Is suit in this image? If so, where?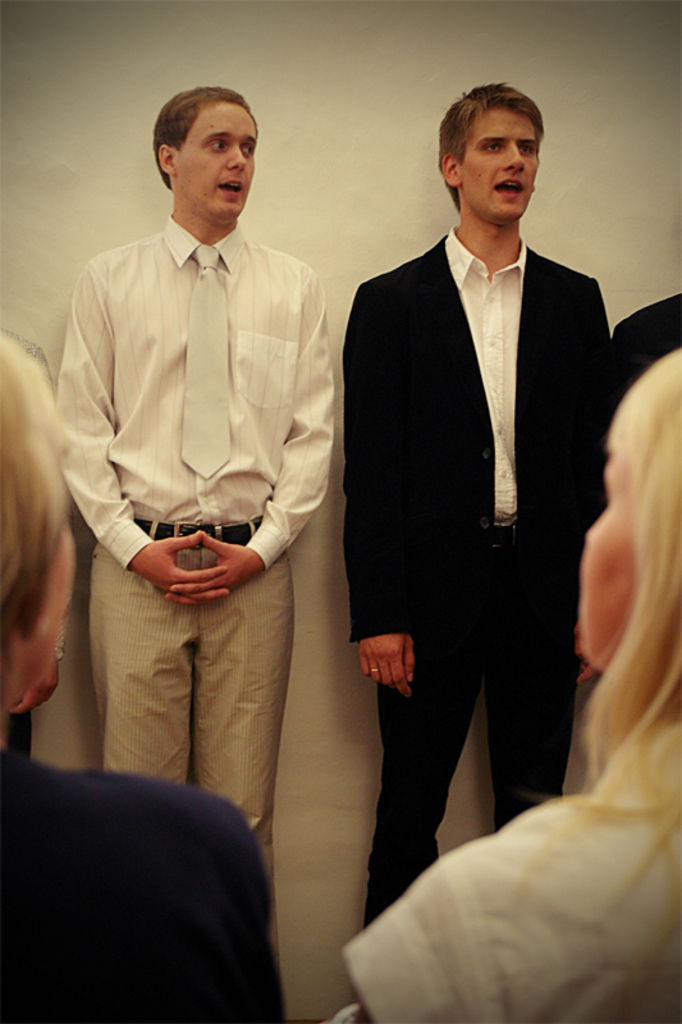
Yes, at <region>335, 233, 614, 929</region>.
